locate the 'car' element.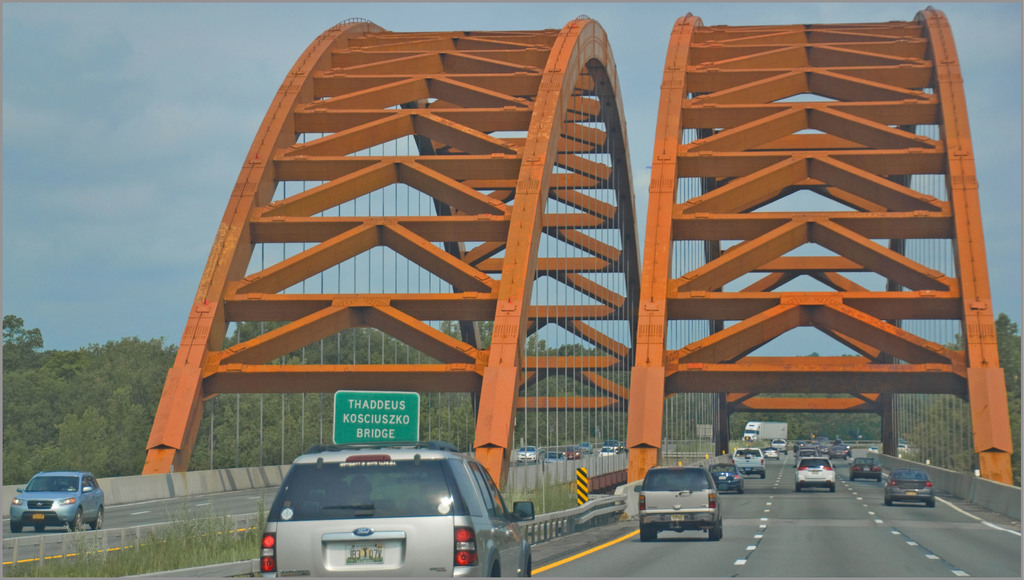
Element bbox: [left=764, top=446, right=776, bottom=458].
